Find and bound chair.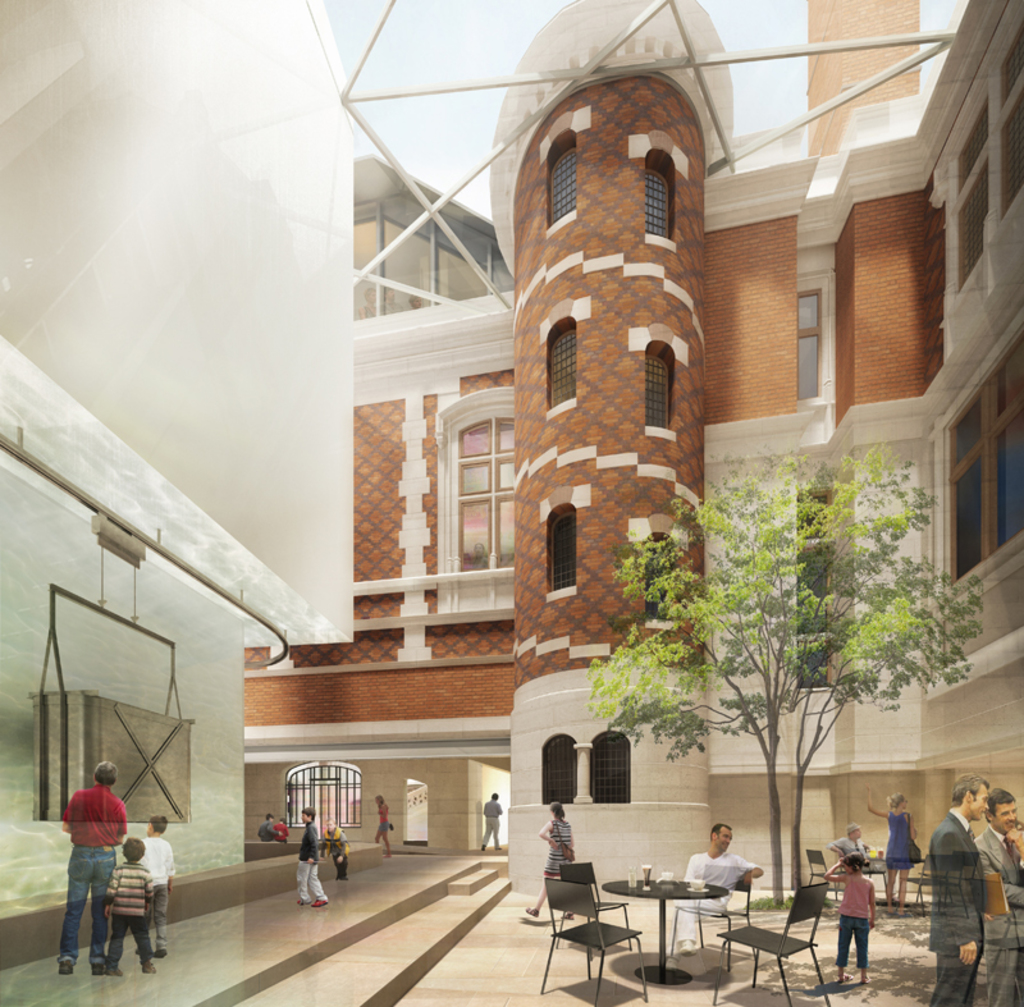
Bound: bbox=(550, 856, 632, 957).
